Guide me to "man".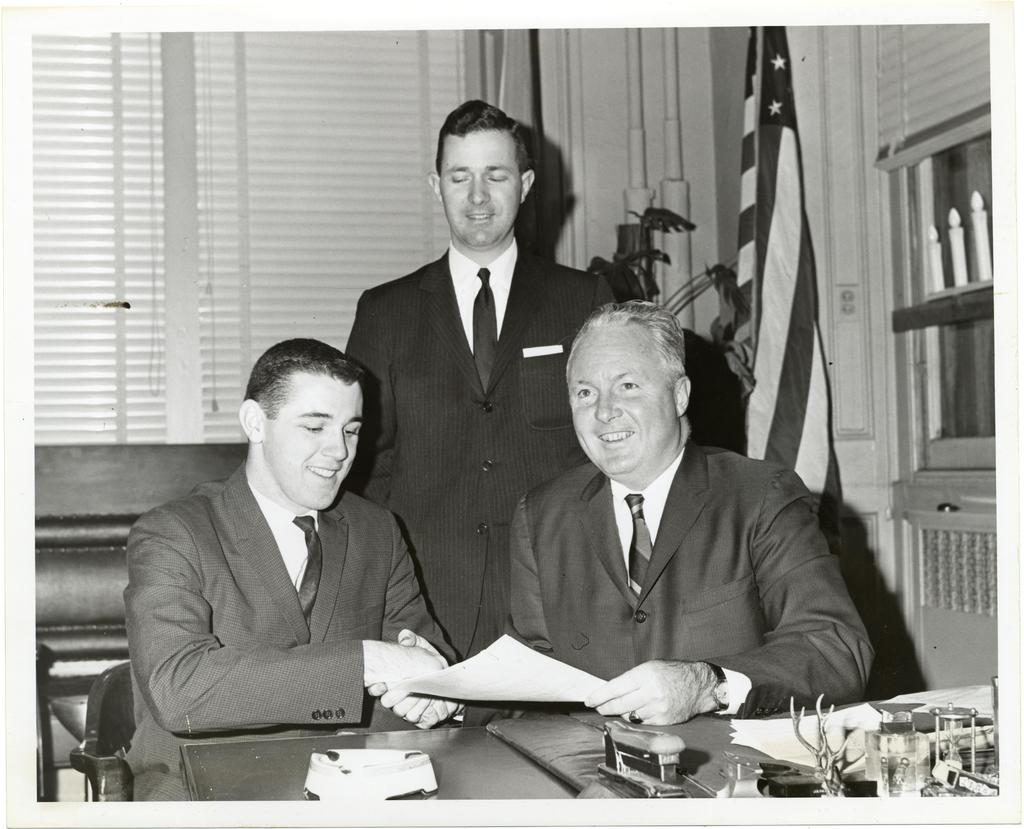
Guidance: Rect(344, 99, 617, 726).
